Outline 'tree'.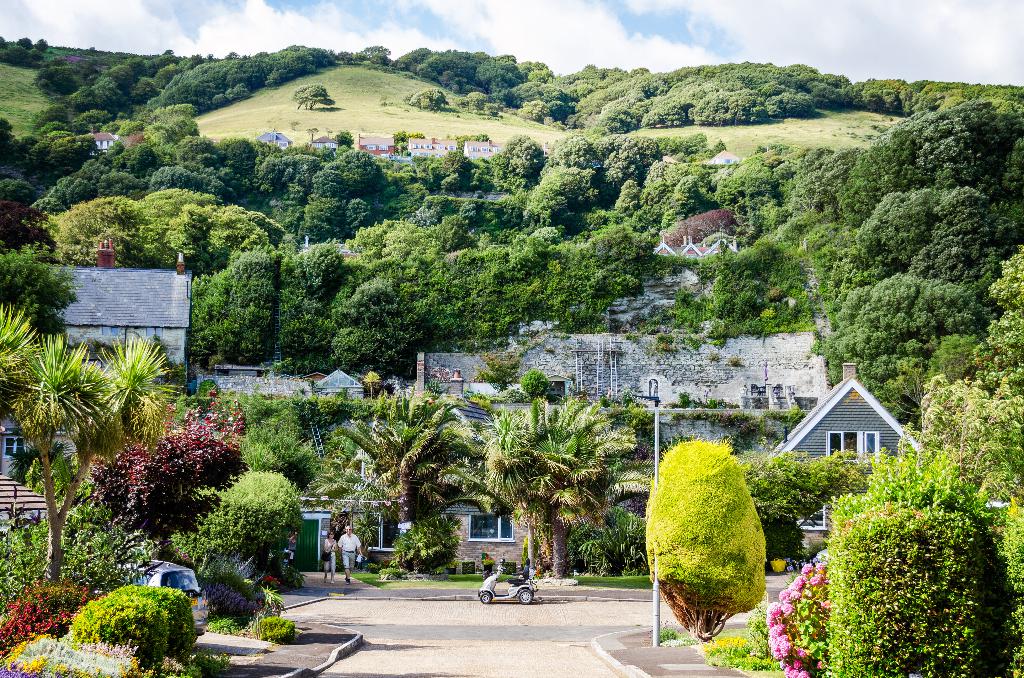
Outline: BBox(635, 405, 778, 646).
